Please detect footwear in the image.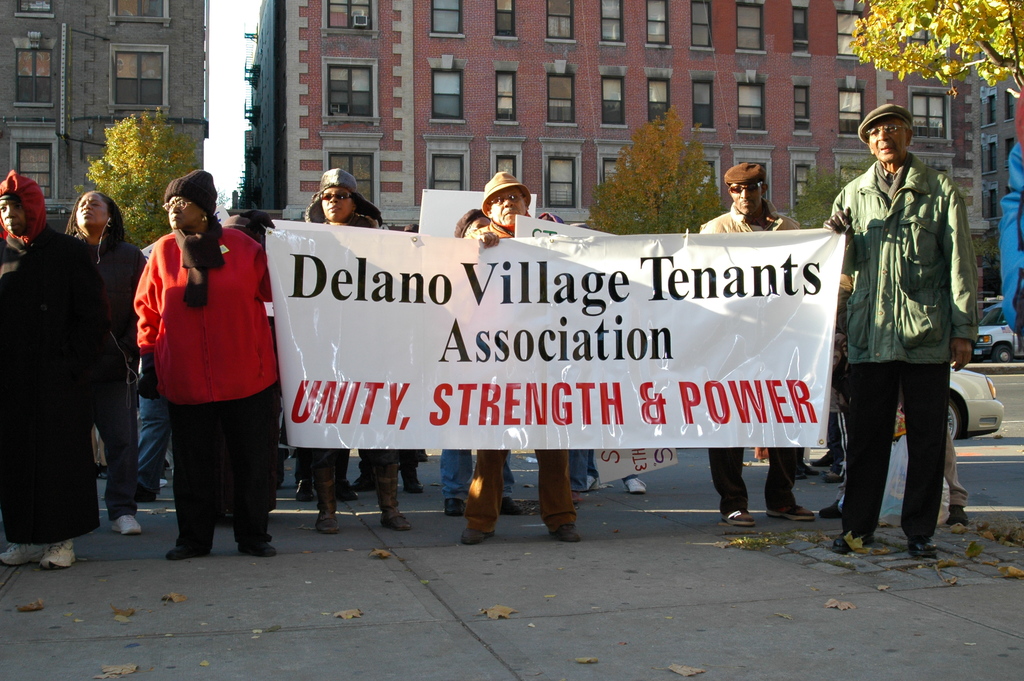
401,470,424,492.
